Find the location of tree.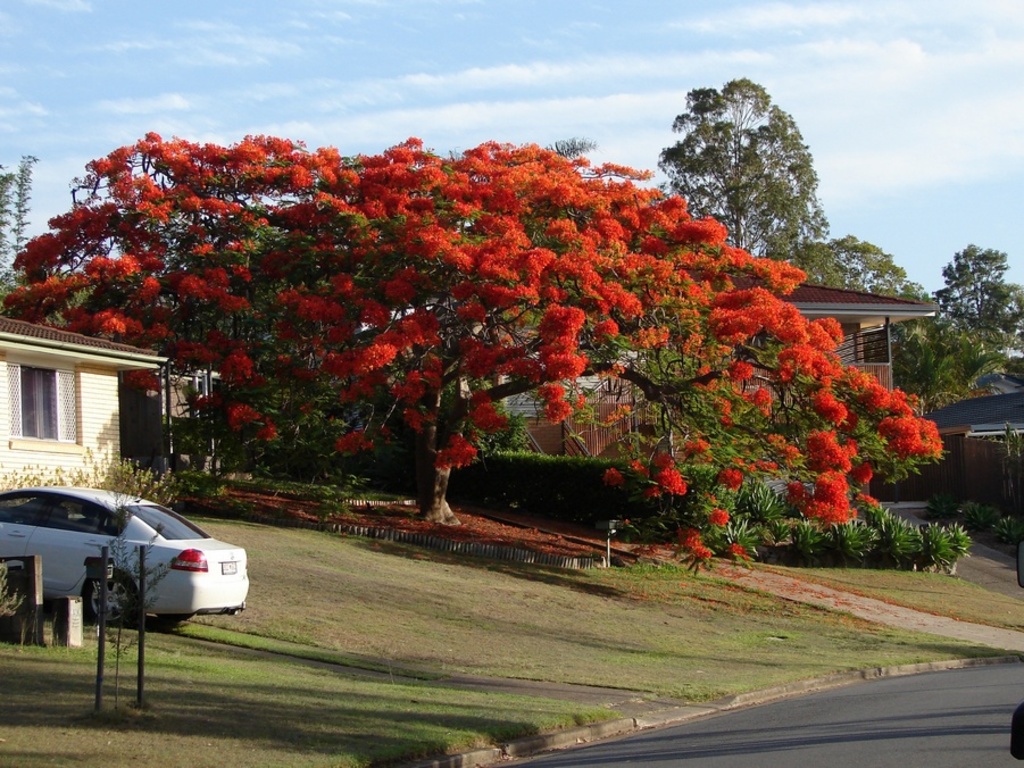
Location: (left=665, top=64, right=829, bottom=254).
